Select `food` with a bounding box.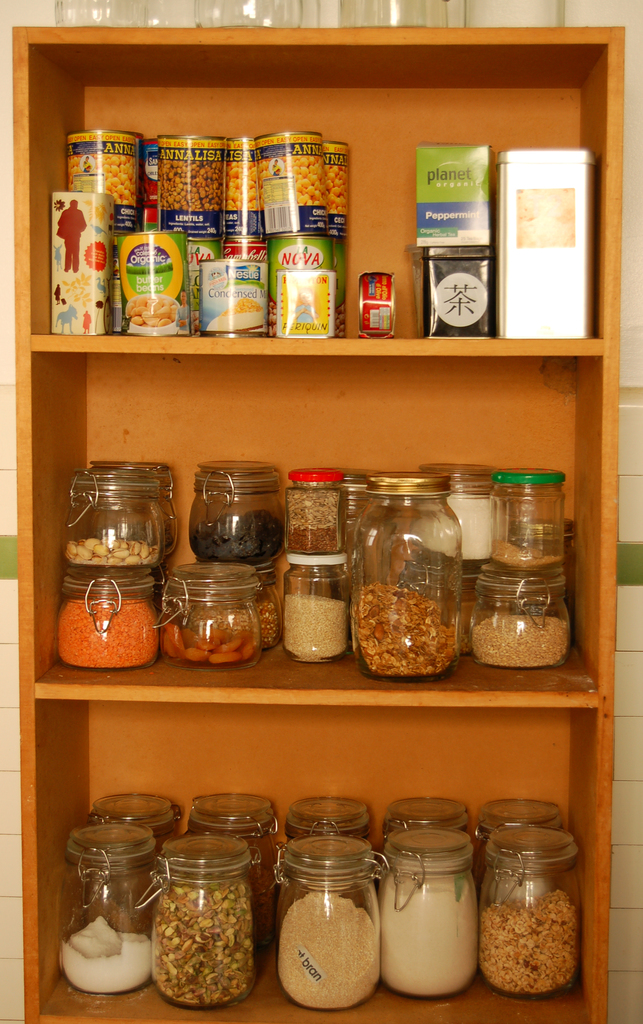
rect(407, 489, 507, 561).
